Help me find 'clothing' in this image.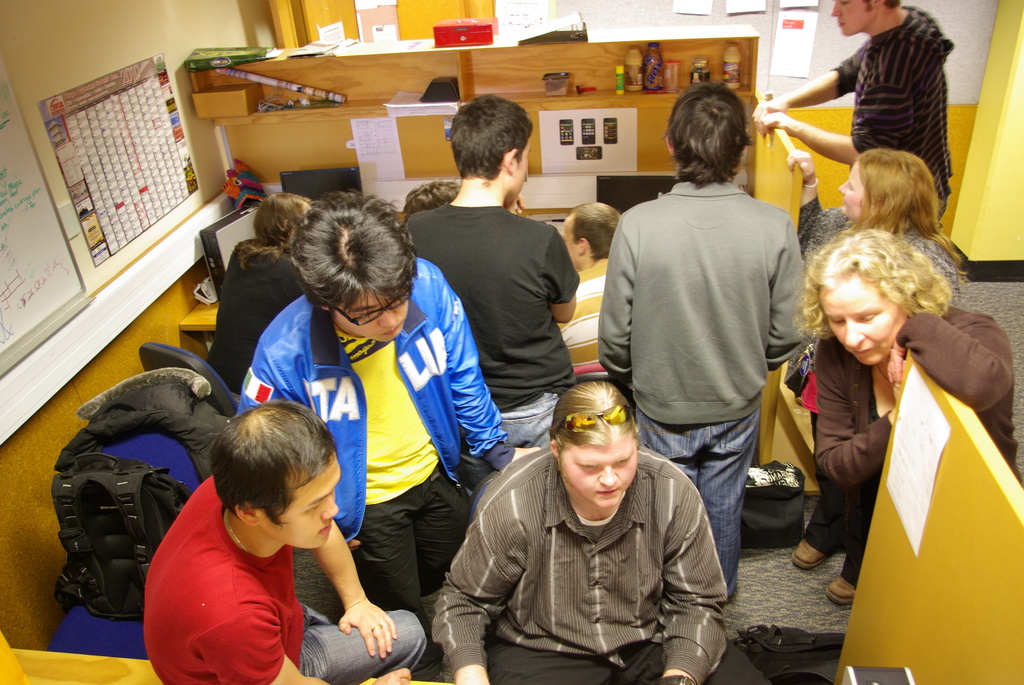
Found it: [x1=598, y1=166, x2=804, y2=583].
